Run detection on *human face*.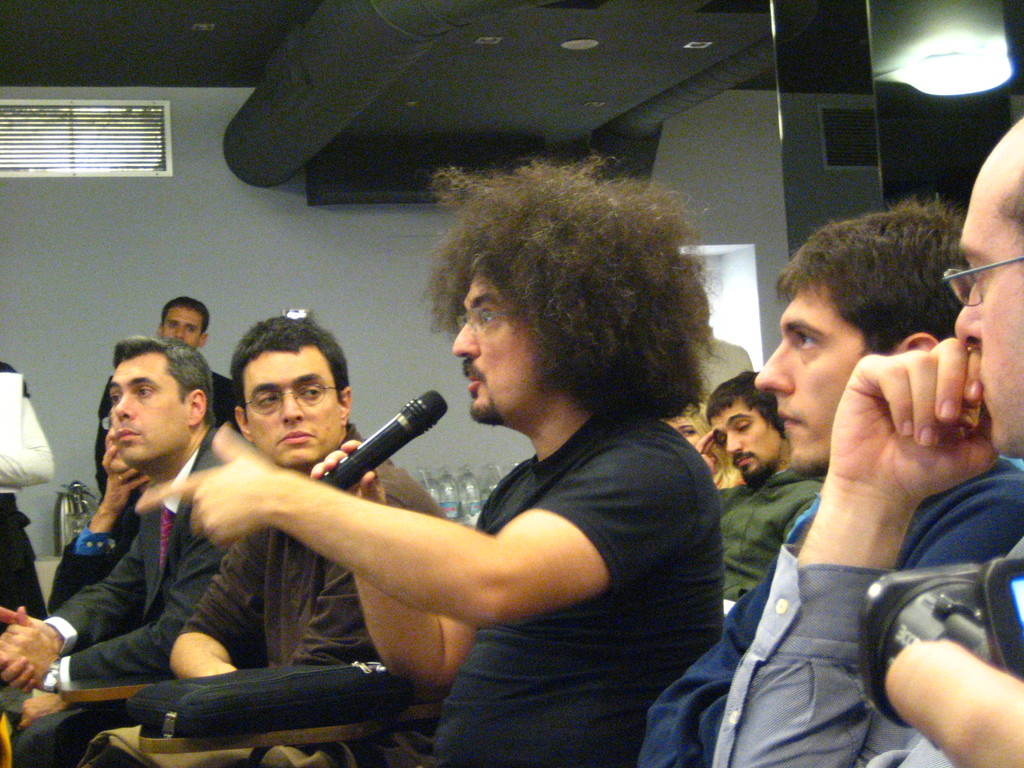
Result: [156, 303, 202, 356].
